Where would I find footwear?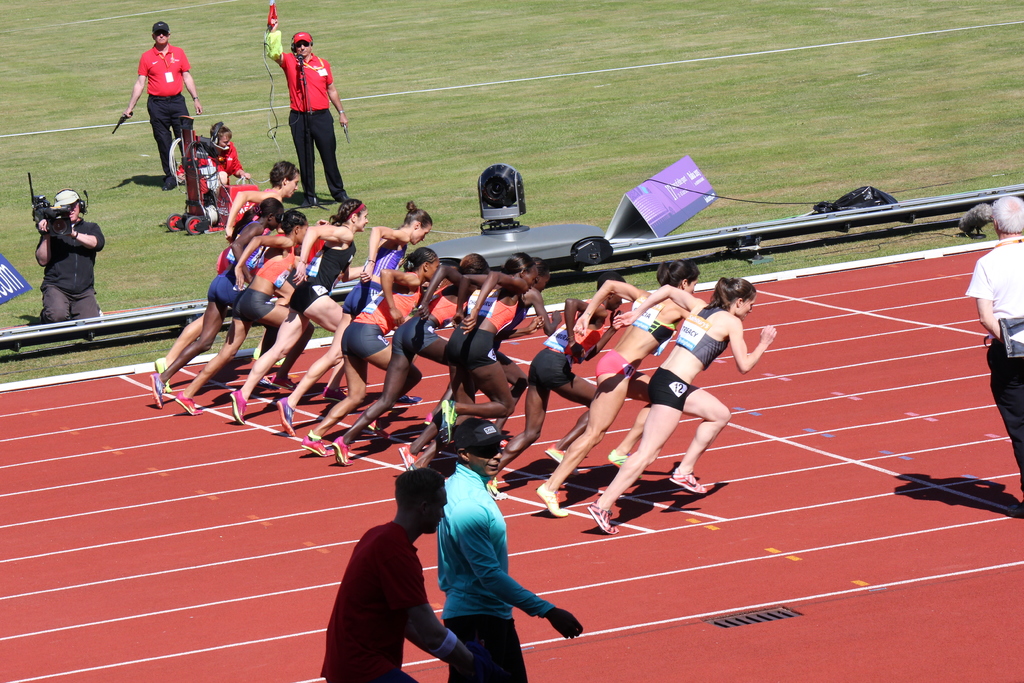
At bbox=[607, 446, 643, 480].
